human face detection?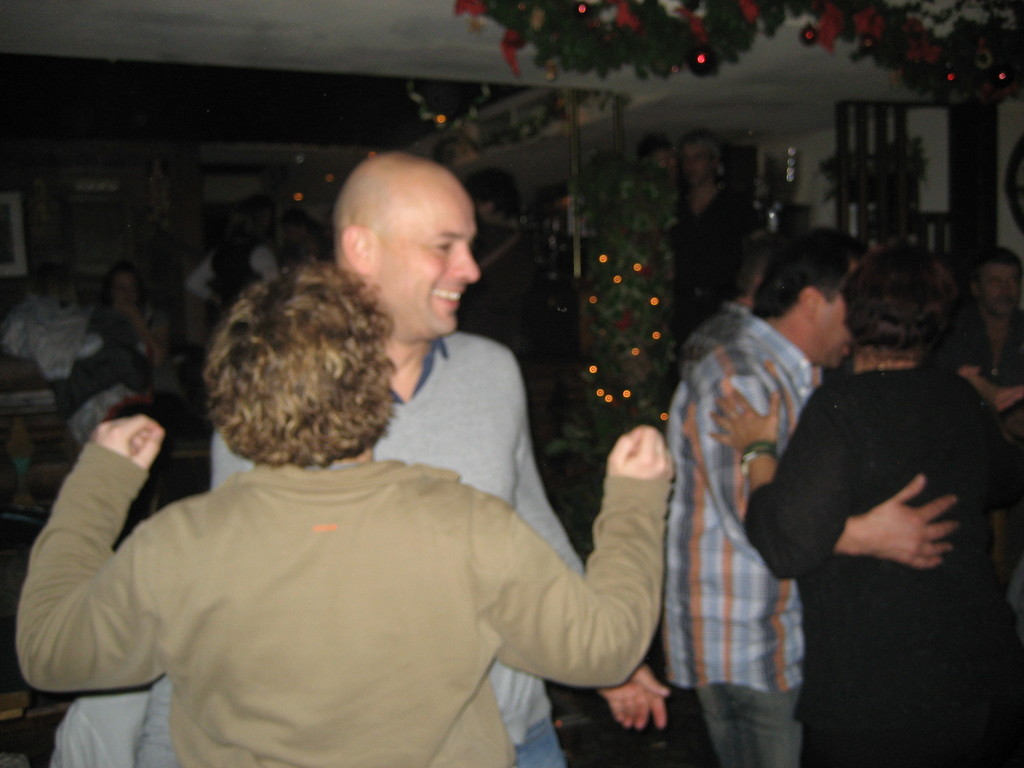
select_region(982, 257, 1023, 322)
